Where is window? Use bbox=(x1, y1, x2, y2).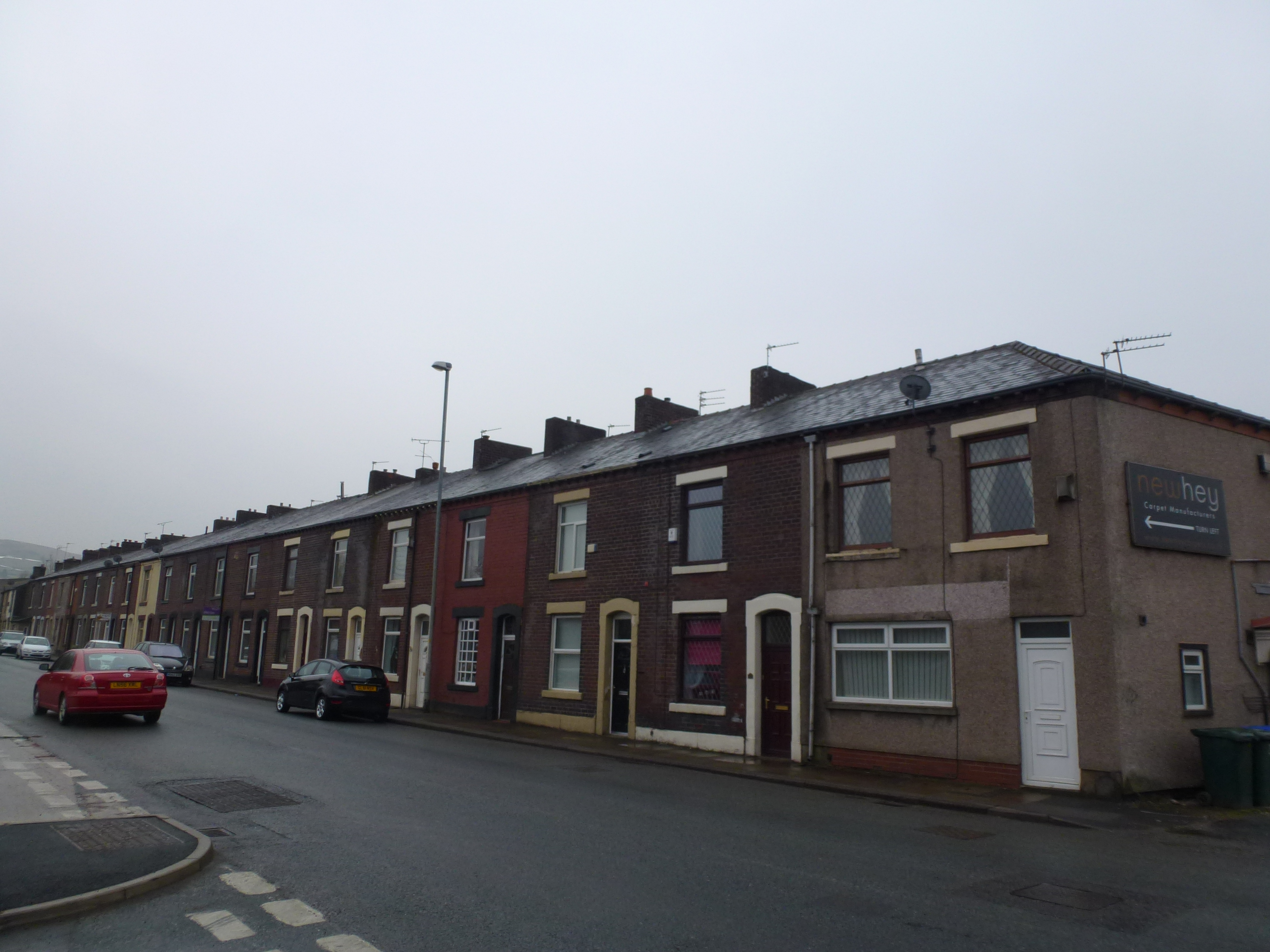
bbox=(278, 119, 308, 162).
